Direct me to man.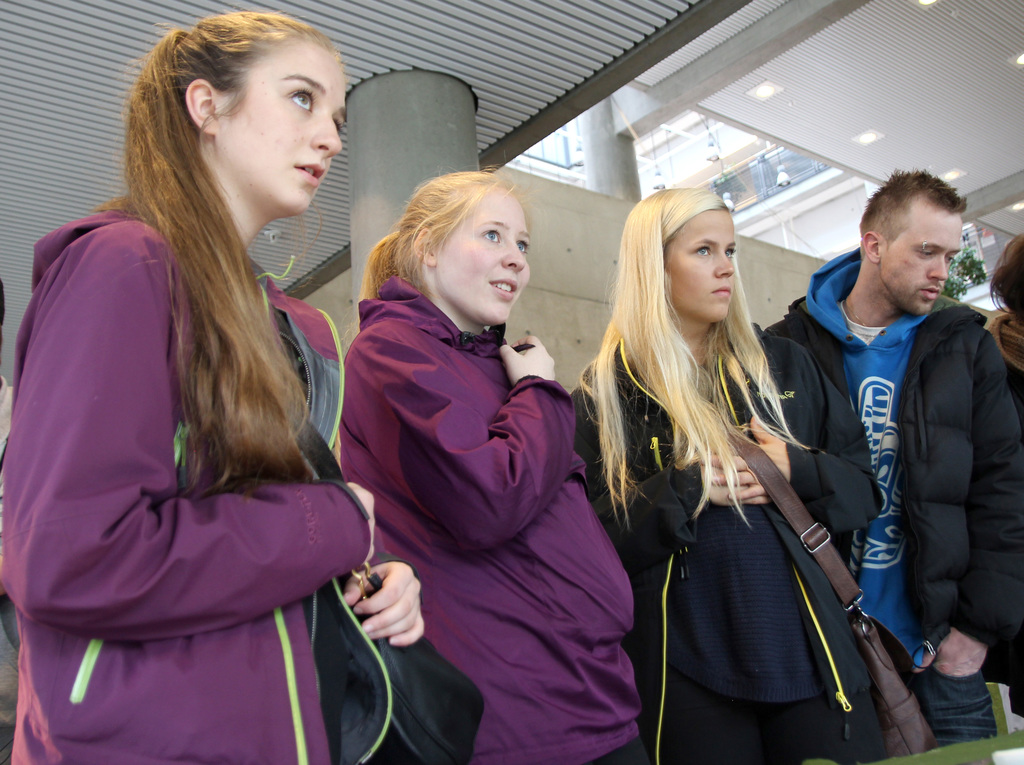
Direction: pyautogui.locateOnScreen(786, 154, 1015, 733).
